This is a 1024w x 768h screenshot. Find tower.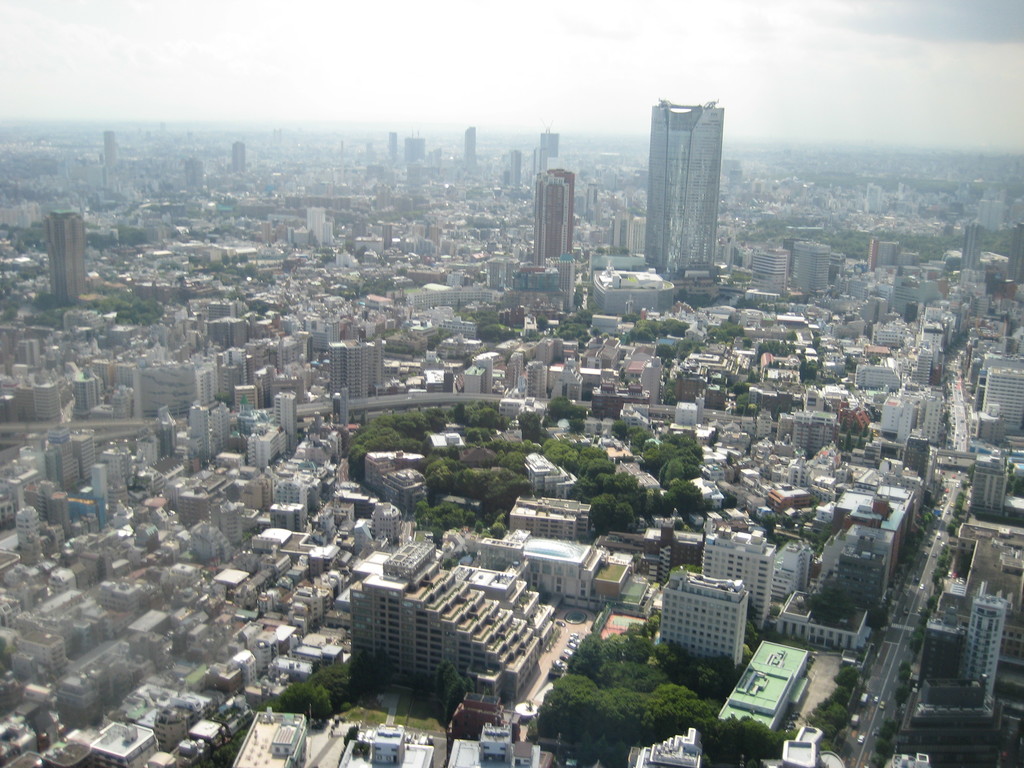
Bounding box: locate(227, 141, 247, 168).
